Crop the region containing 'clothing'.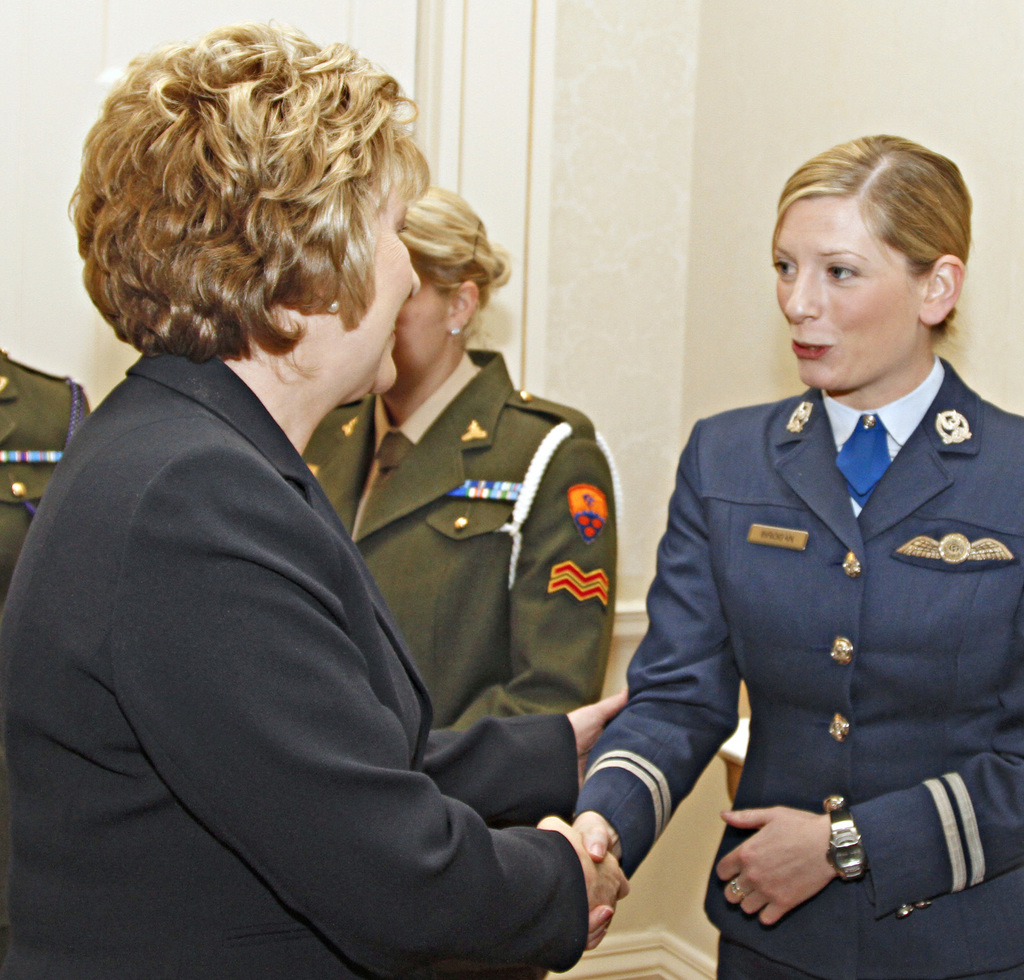
Crop region: <box>0,348,91,603</box>.
